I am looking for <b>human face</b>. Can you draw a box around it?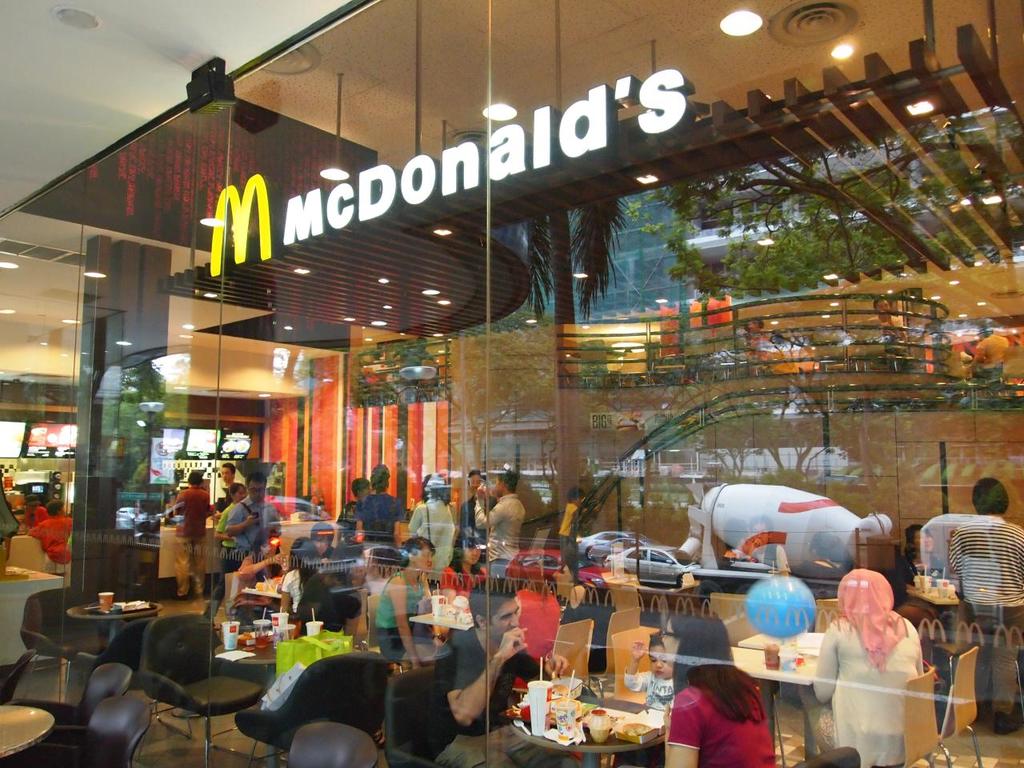
Sure, the bounding box is rect(496, 478, 502, 494).
